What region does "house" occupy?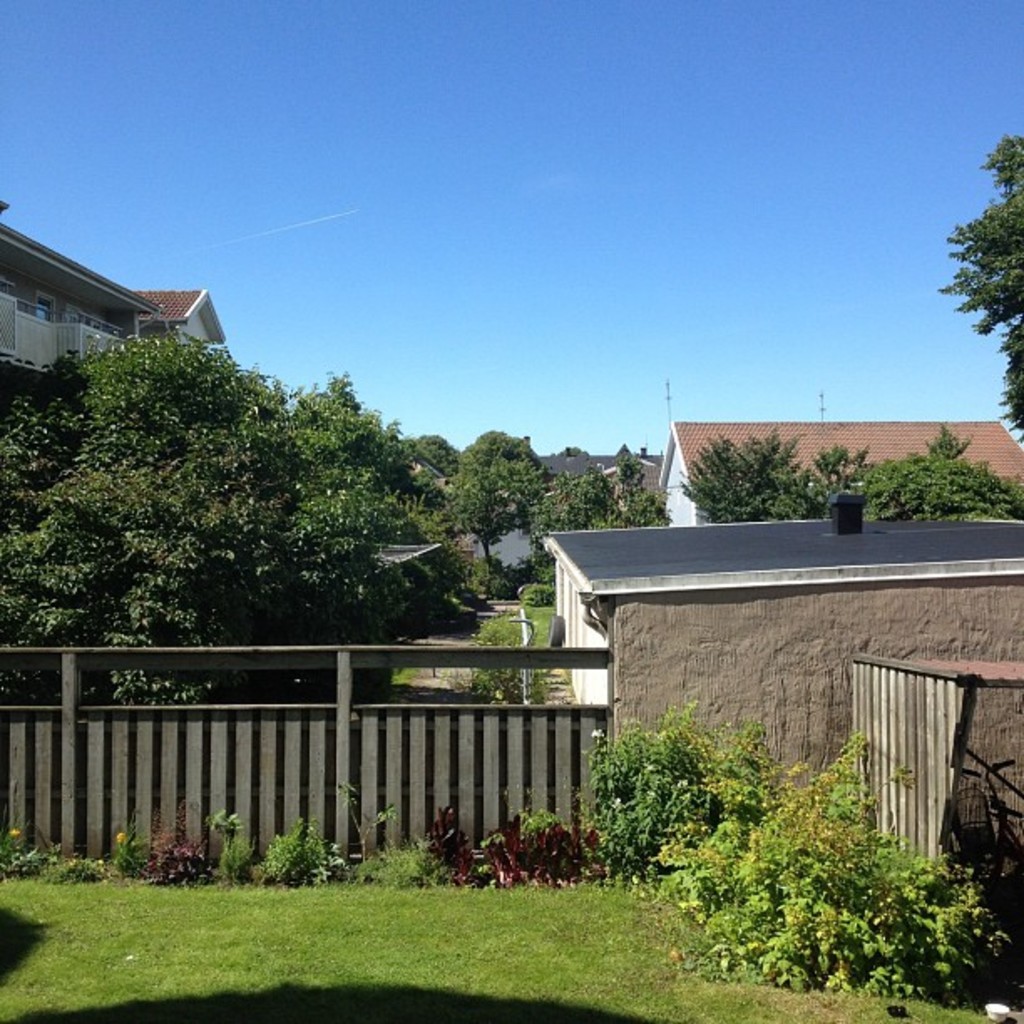
bbox(0, 201, 228, 415).
